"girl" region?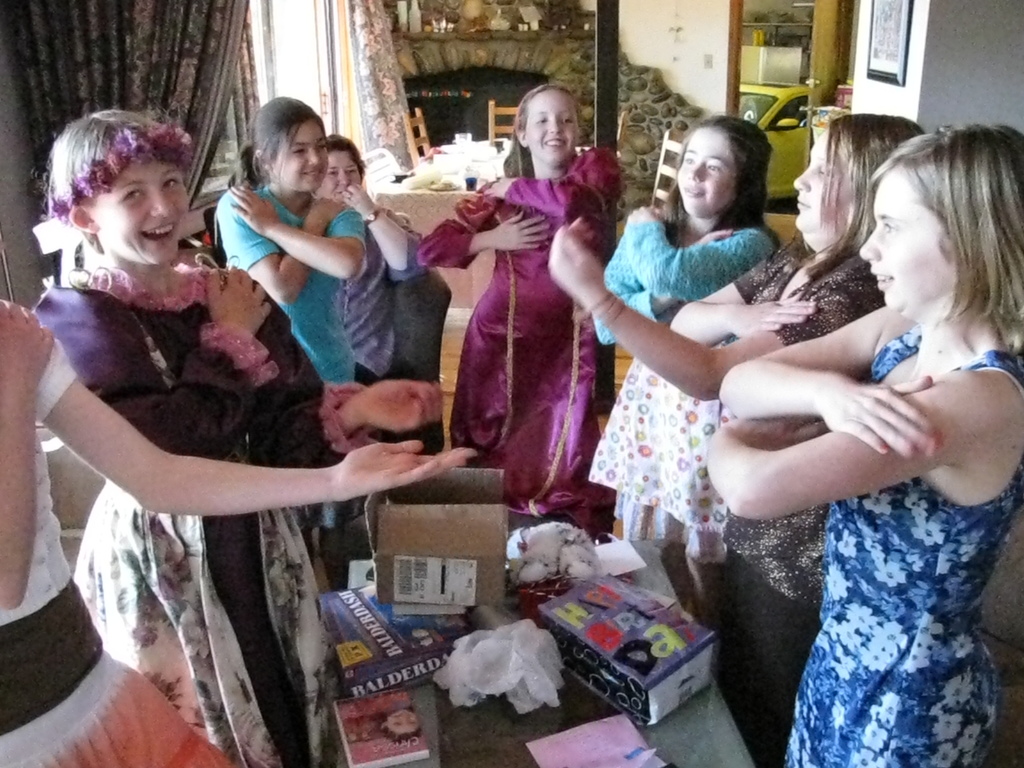
select_region(419, 83, 623, 529)
